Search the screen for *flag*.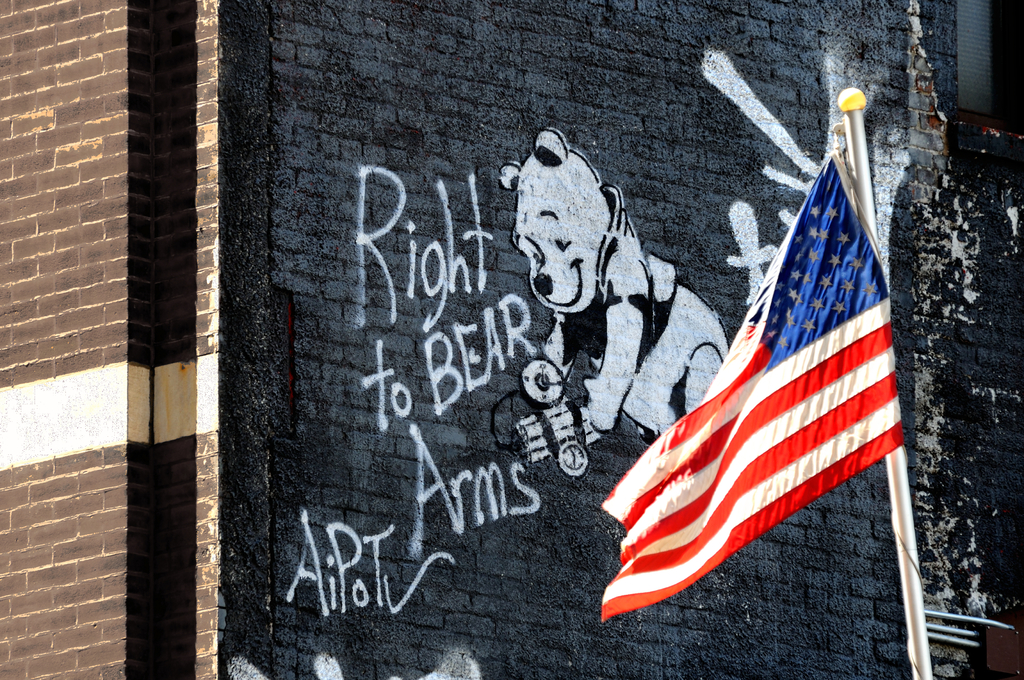
Found at {"x1": 620, "y1": 129, "x2": 918, "y2": 642}.
